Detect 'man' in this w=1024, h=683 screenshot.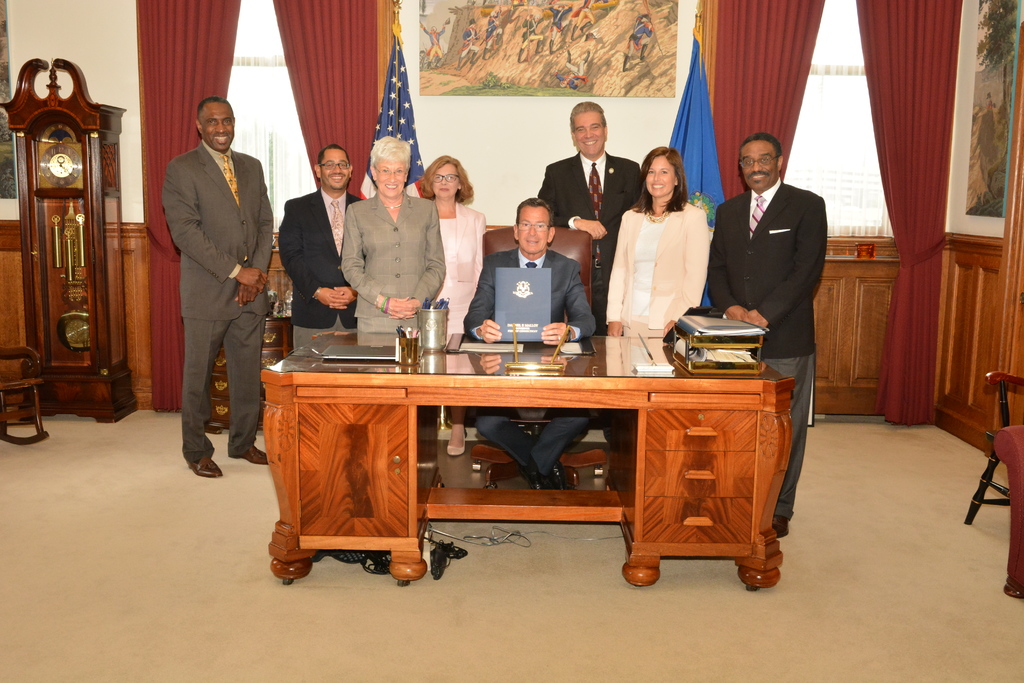
Detection: bbox(157, 85, 294, 496).
